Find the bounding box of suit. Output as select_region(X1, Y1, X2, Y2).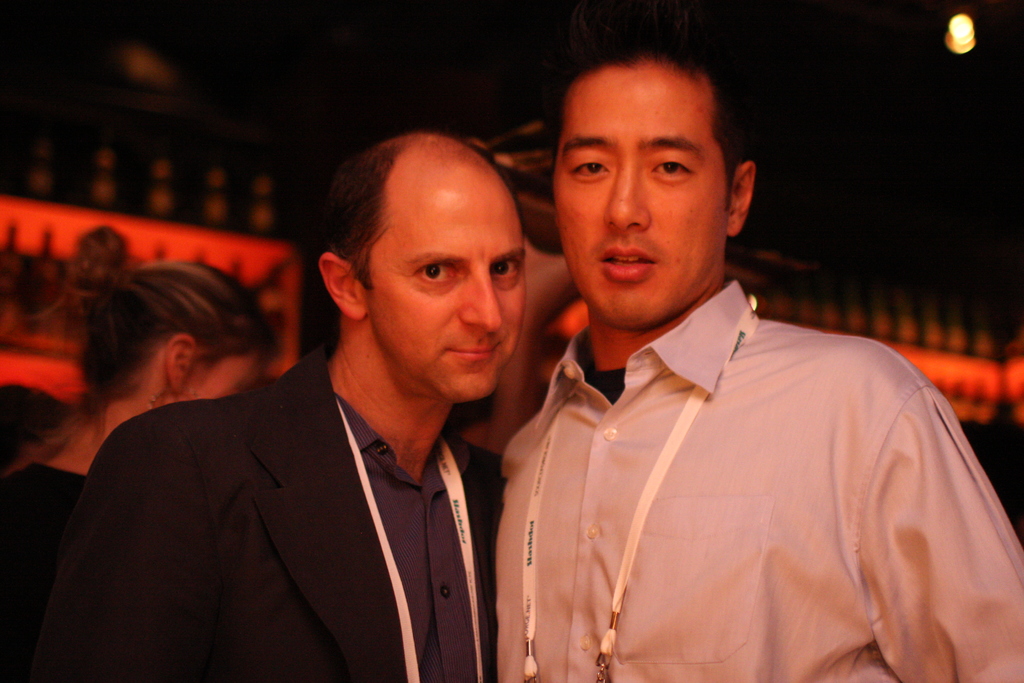
select_region(29, 342, 511, 682).
